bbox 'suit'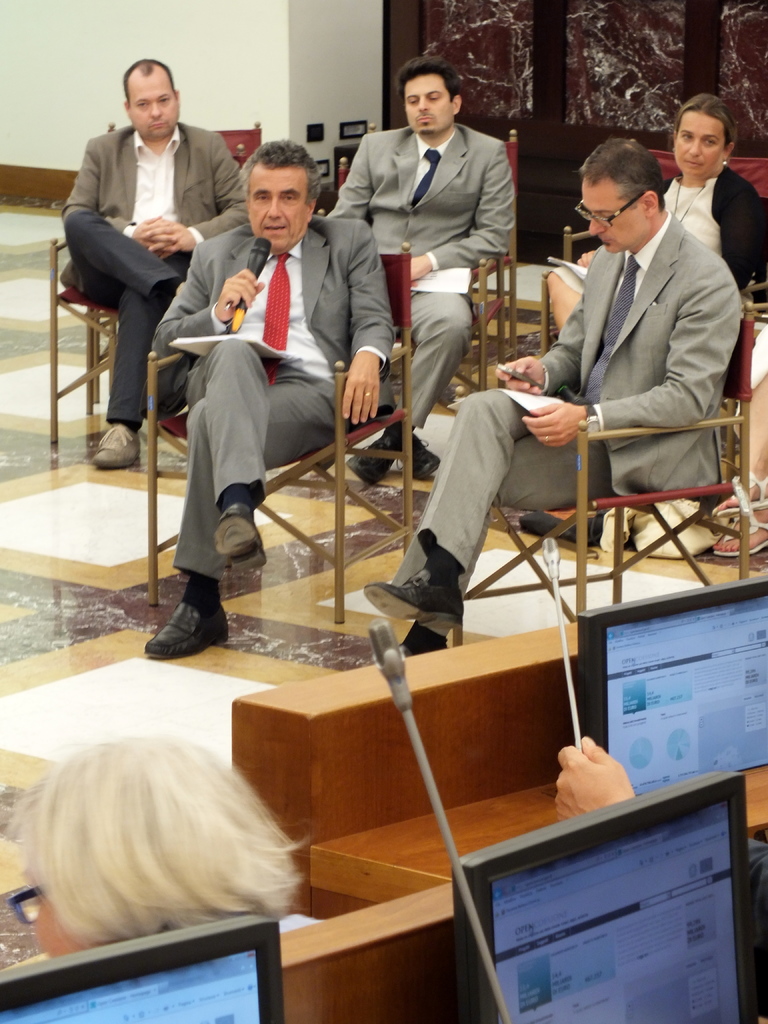
348, 72, 521, 459
